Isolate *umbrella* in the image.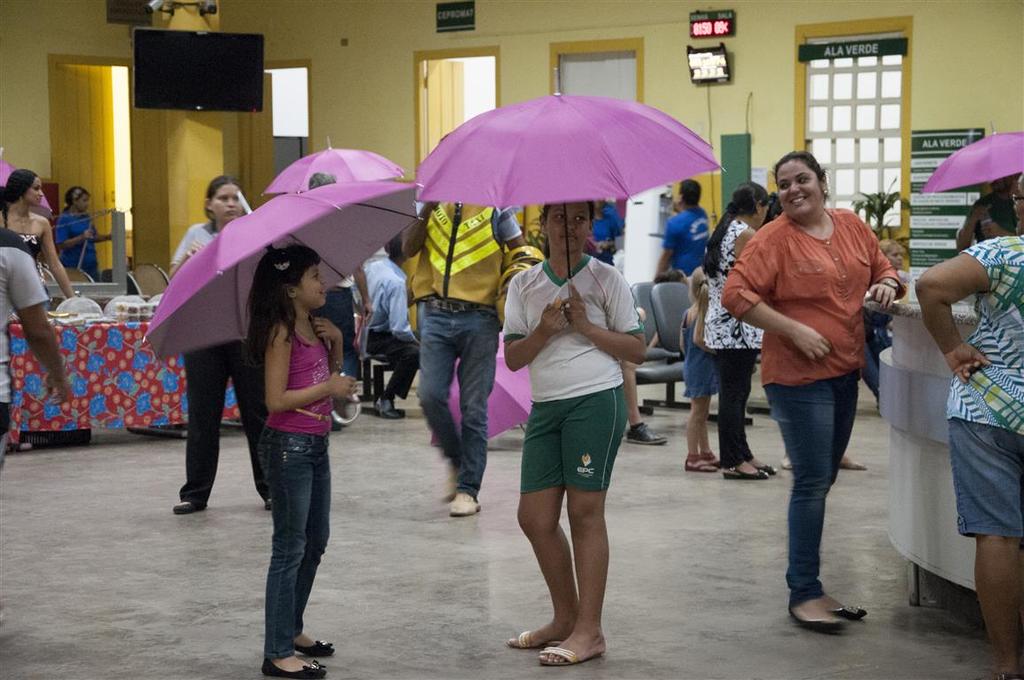
Isolated region: bbox=[0, 149, 54, 217].
